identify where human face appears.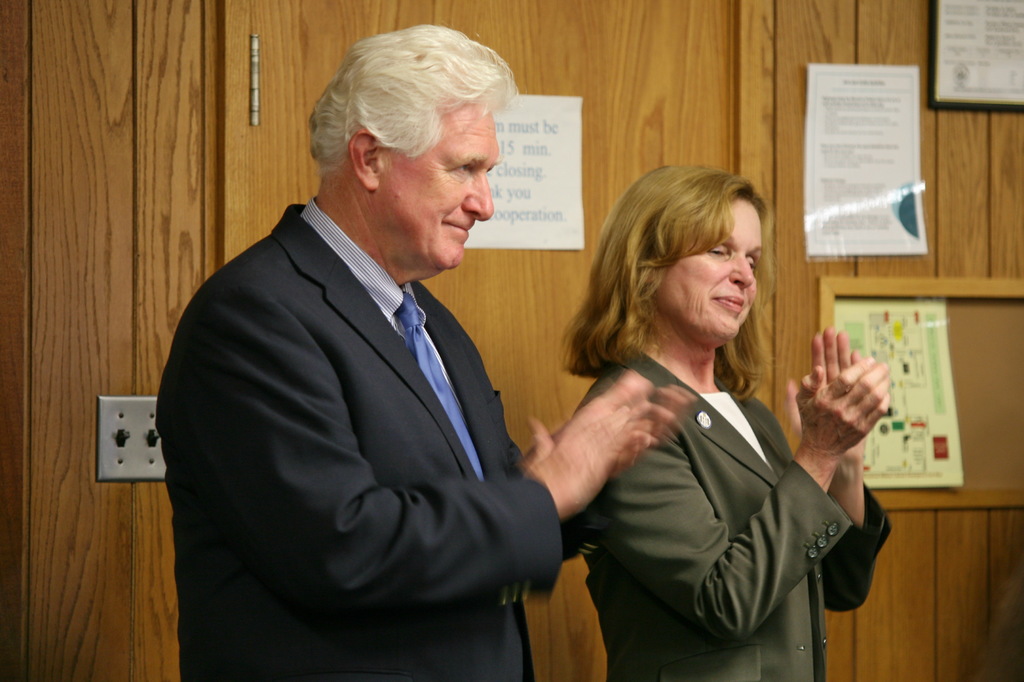
Appears at pyautogui.locateOnScreen(660, 197, 763, 346).
